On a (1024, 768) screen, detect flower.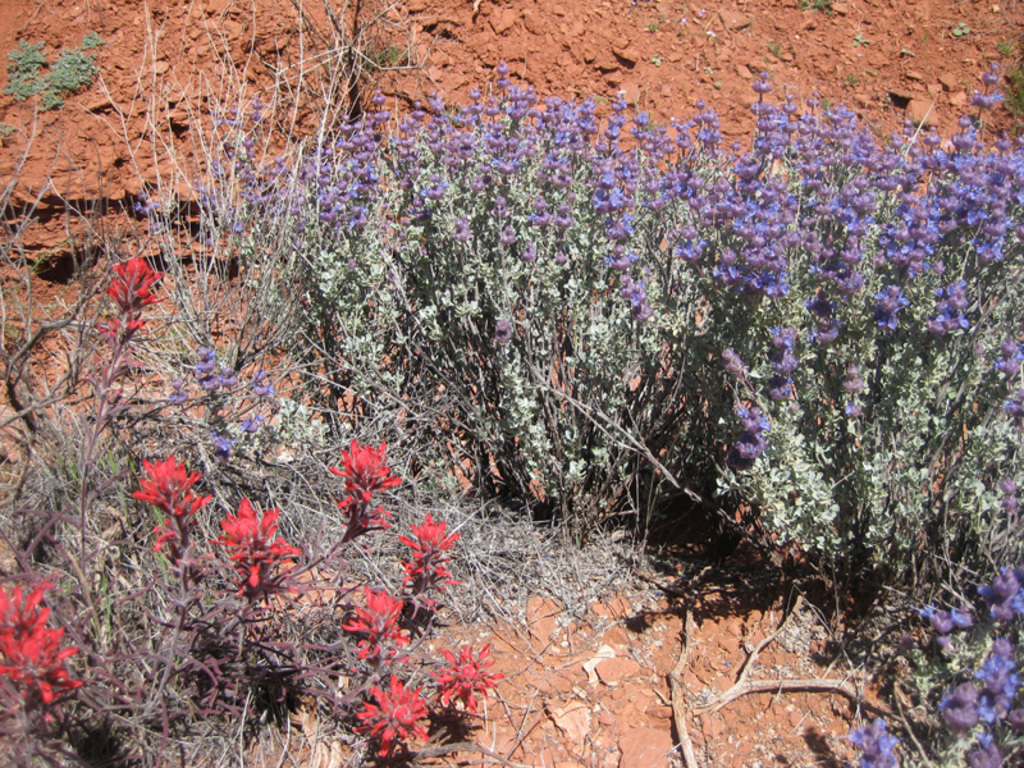
crop(321, 438, 401, 524).
